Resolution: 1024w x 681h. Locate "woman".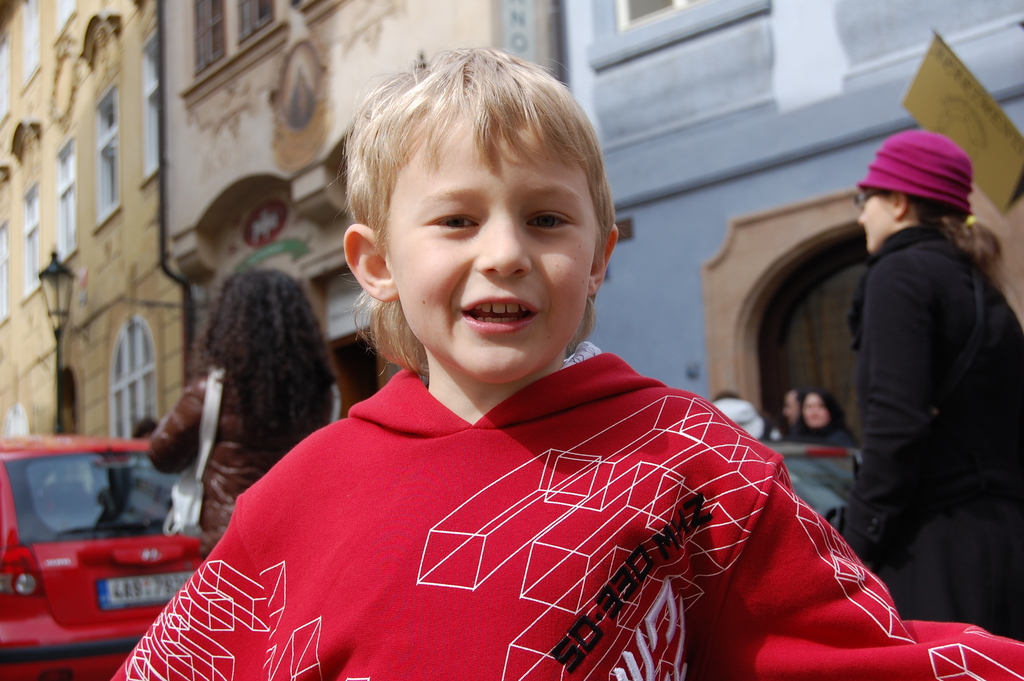
bbox=(829, 129, 1023, 648).
